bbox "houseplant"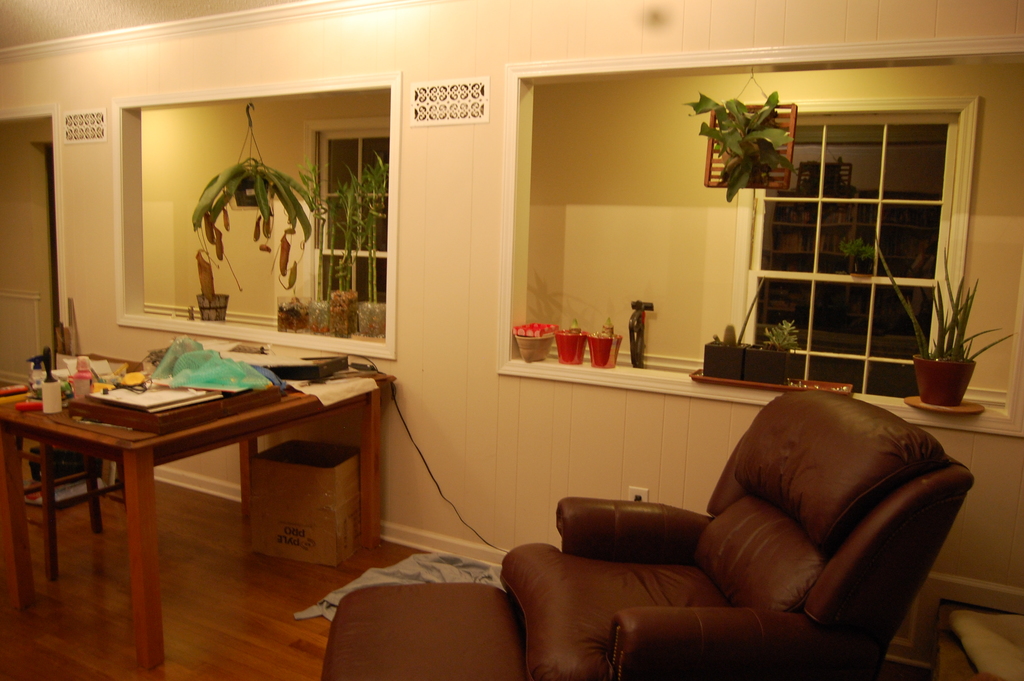
(299, 156, 394, 339)
